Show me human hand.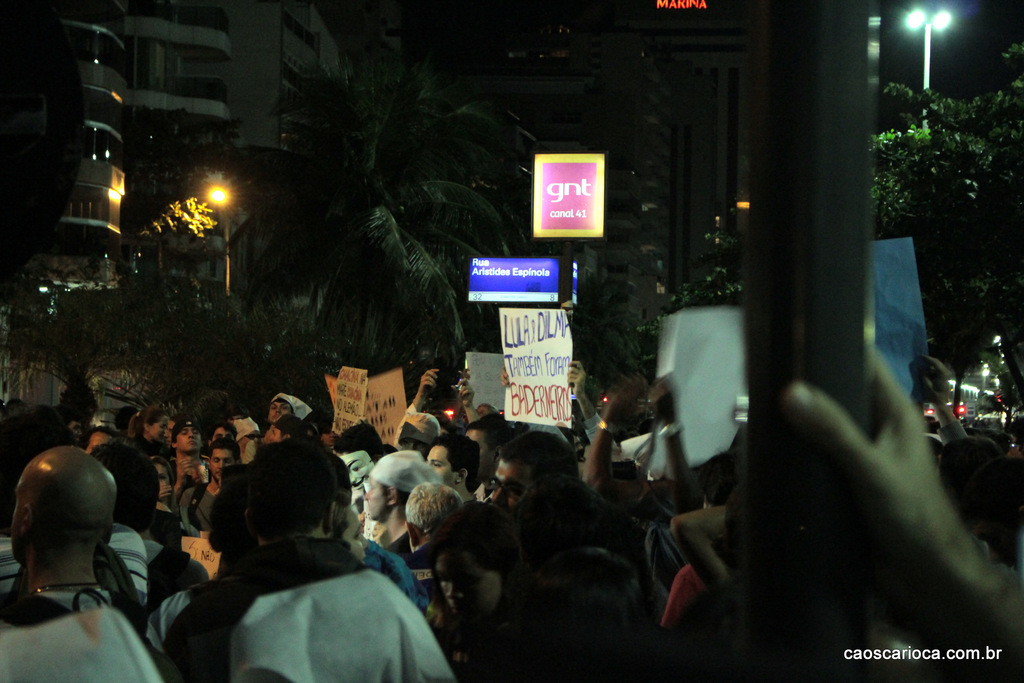
human hand is here: (172,459,193,481).
